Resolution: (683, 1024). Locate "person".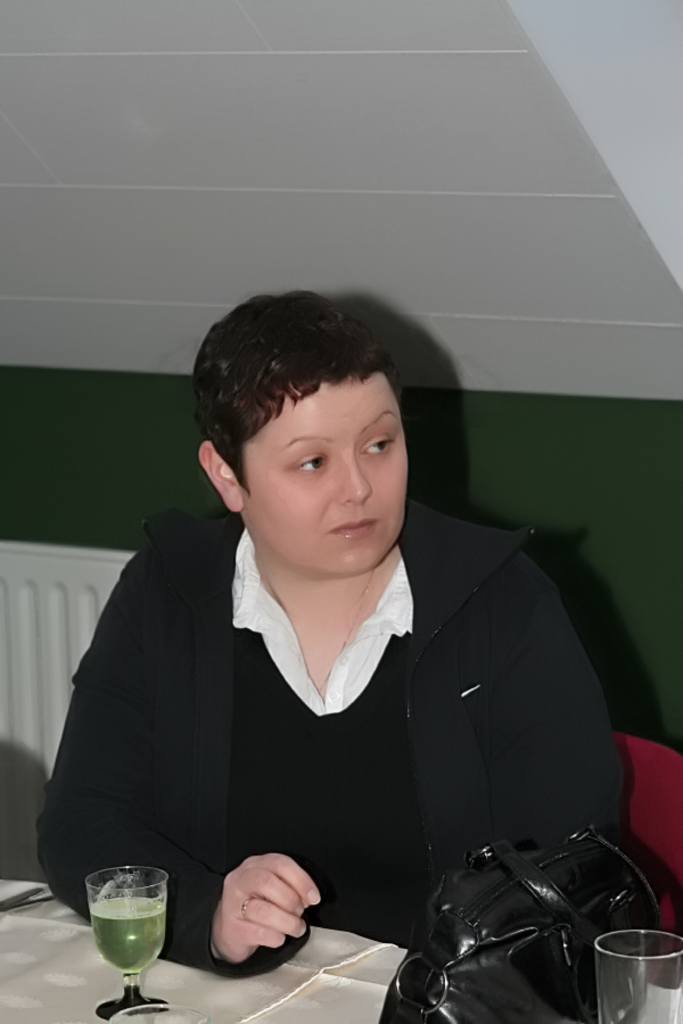
[x1=41, y1=290, x2=627, y2=973].
